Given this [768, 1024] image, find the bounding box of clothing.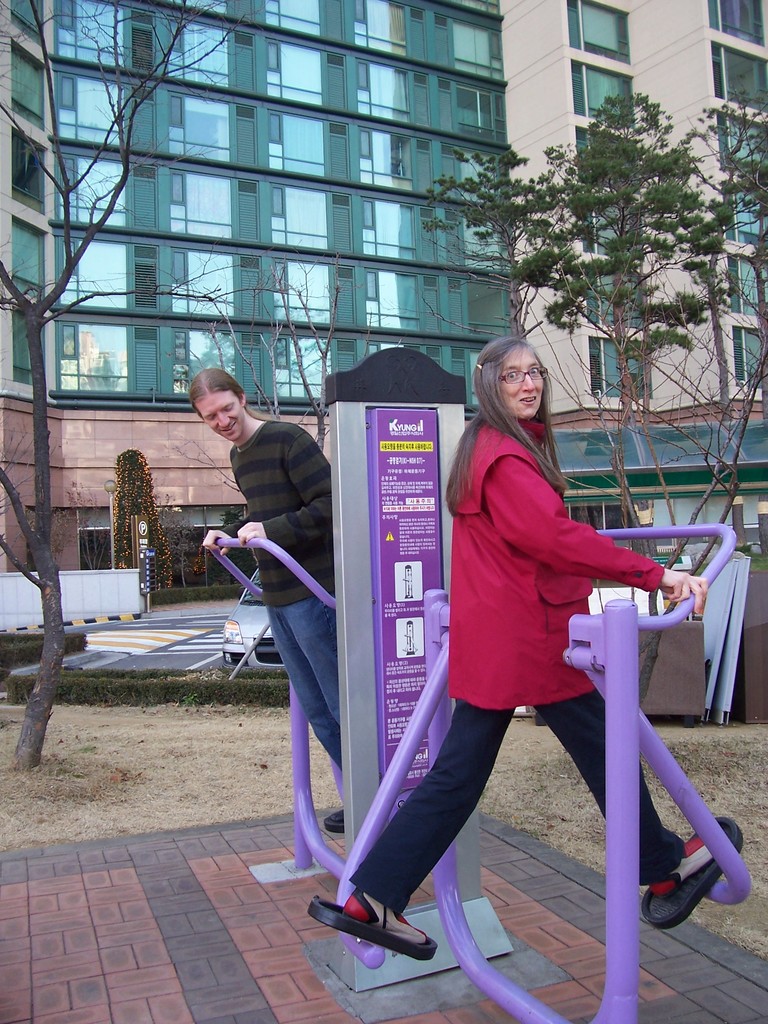
398,355,676,889.
